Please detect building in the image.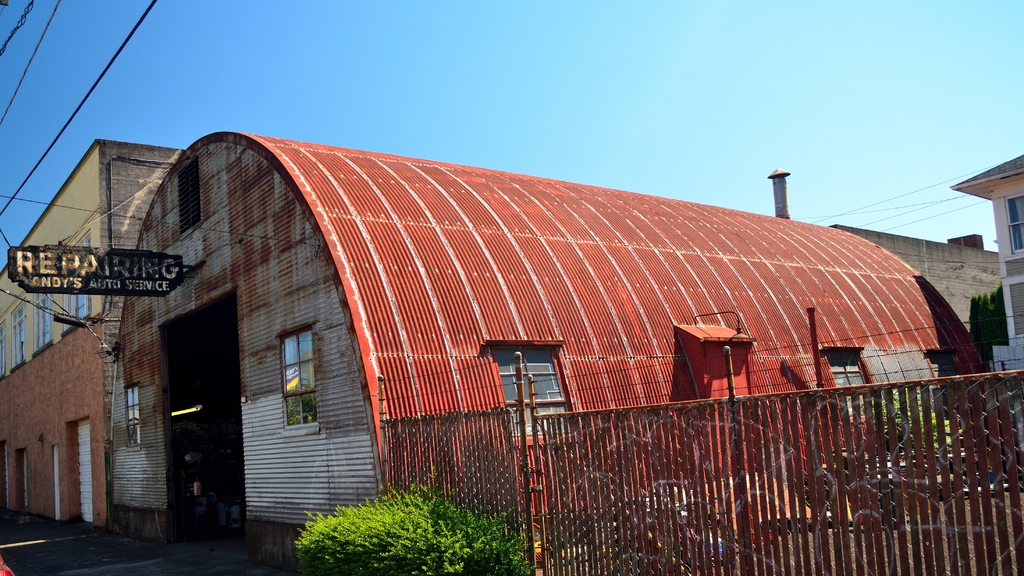
bbox=[768, 166, 1005, 380].
